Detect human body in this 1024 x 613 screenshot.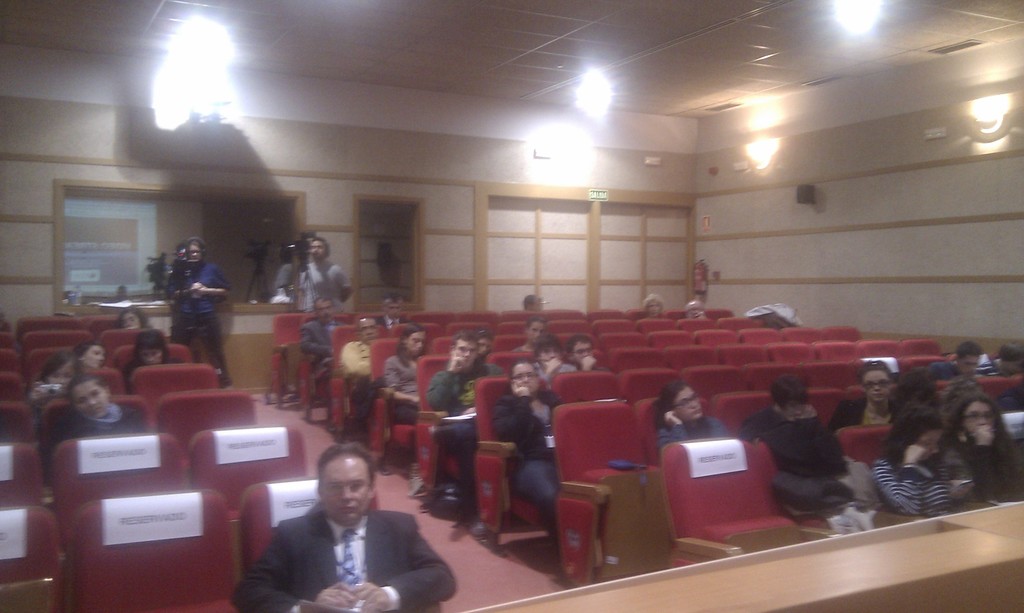
Detection: 380 323 425 423.
